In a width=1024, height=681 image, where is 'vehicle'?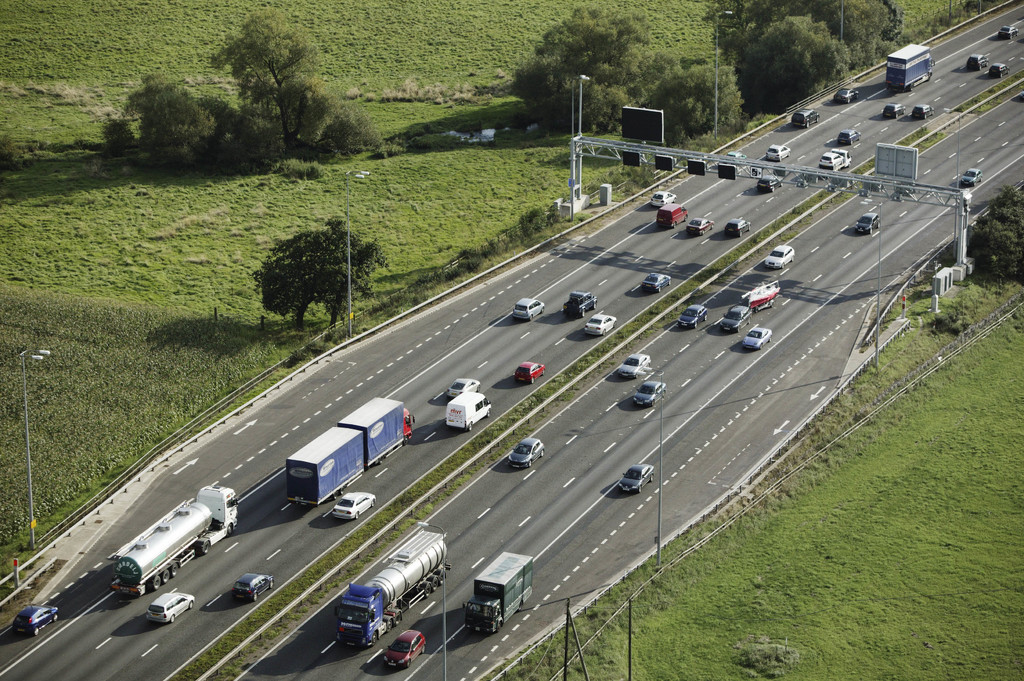
[left=999, top=24, right=1019, bottom=38].
